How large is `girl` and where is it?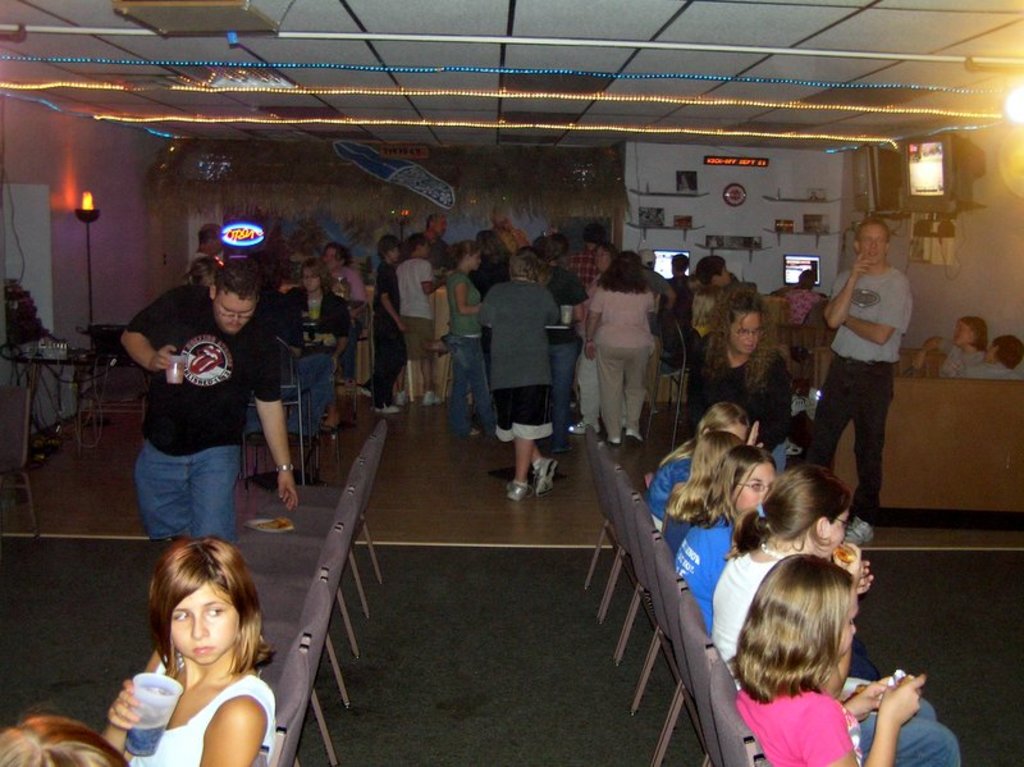
Bounding box: region(658, 423, 777, 567).
